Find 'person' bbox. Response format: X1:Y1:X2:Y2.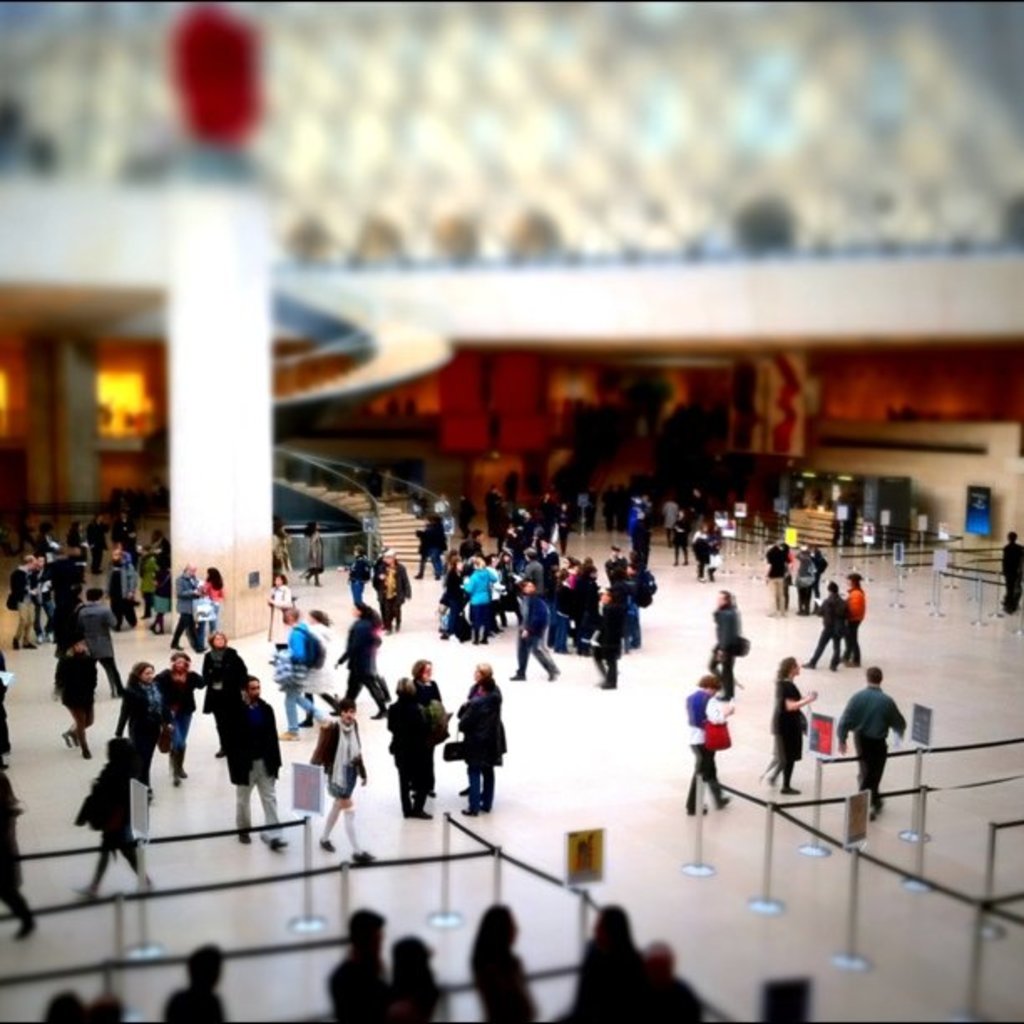
261:602:321:735.
